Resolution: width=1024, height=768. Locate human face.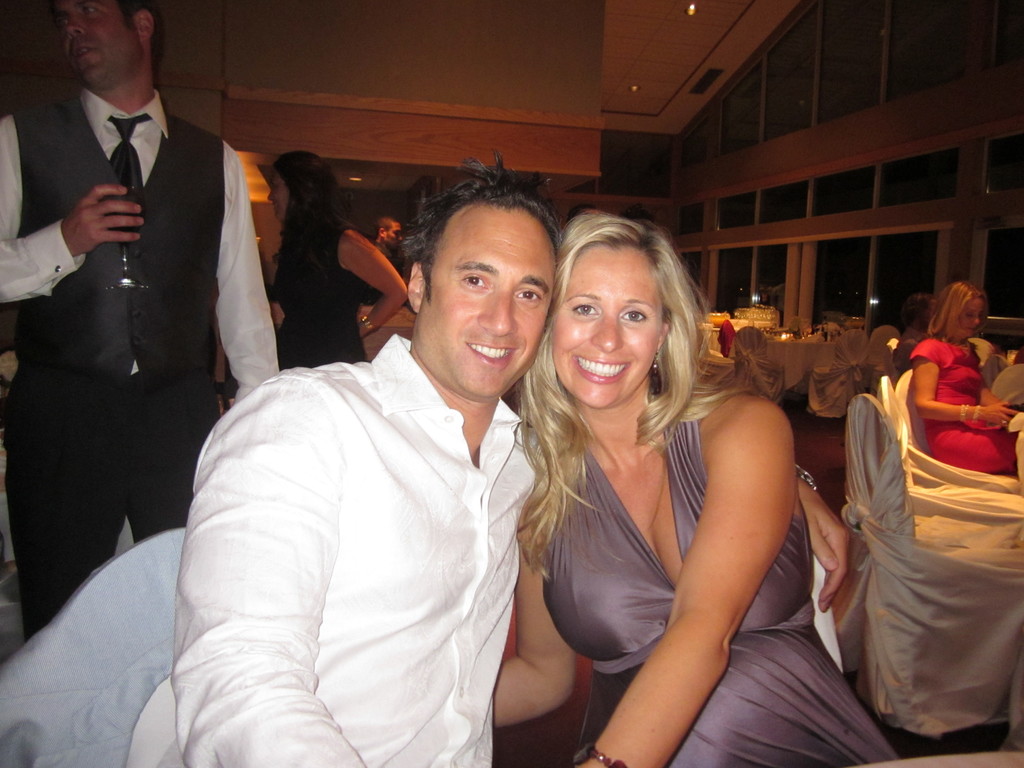
box(58, 0, 143, 84).
